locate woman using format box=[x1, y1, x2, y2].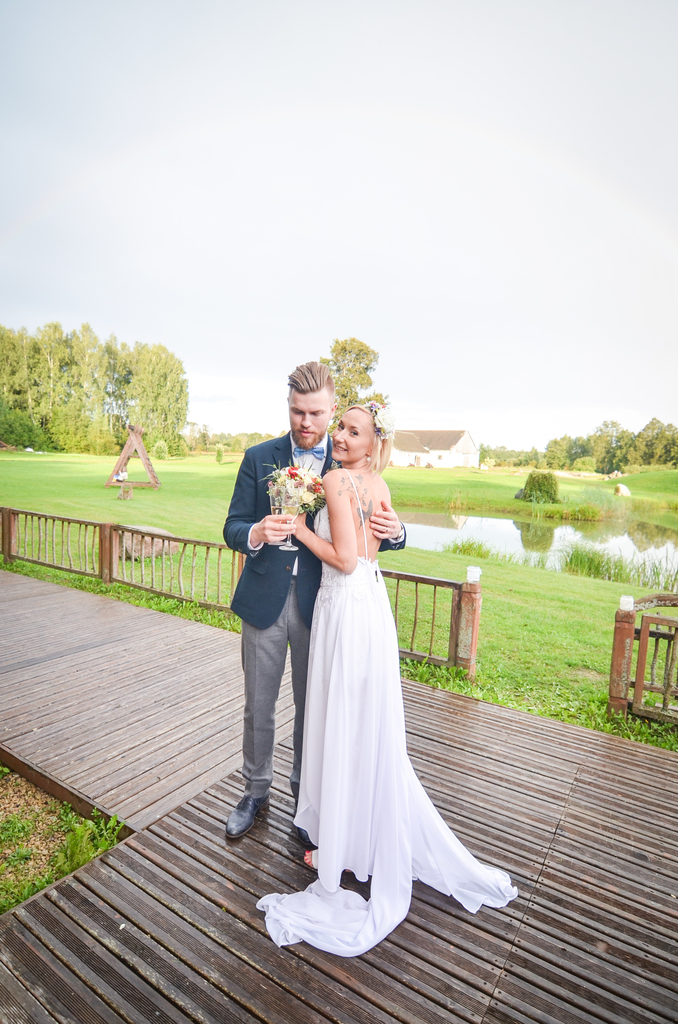
box=[271, 392, 489, 957].
